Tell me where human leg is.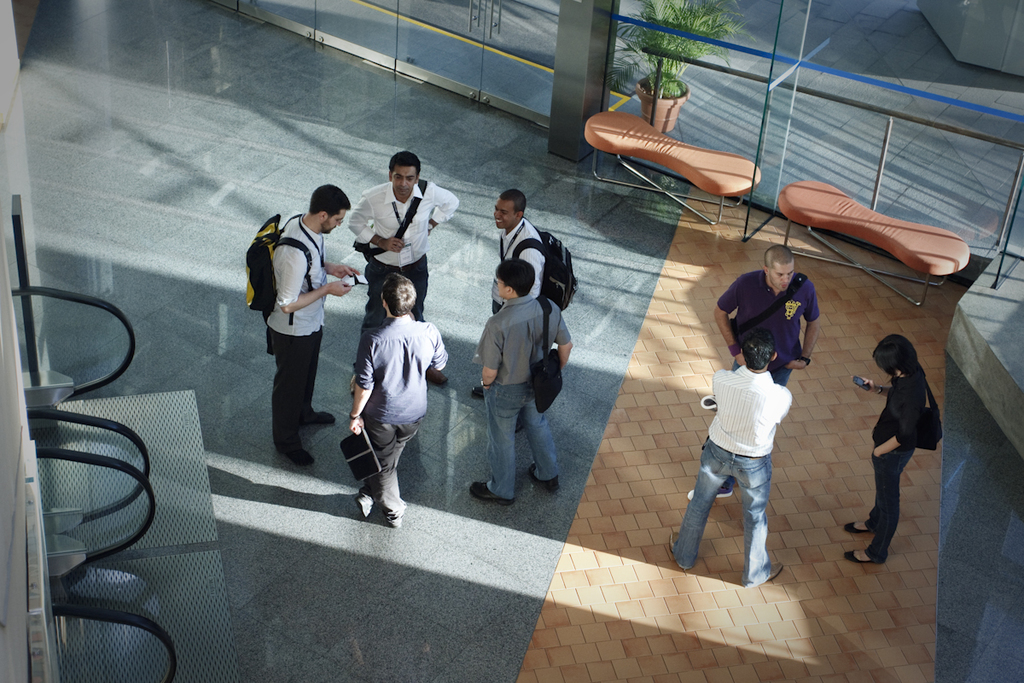
human leg is at {"x1": 847, "y1": 460, "x2": 878, "y2": 534}.
